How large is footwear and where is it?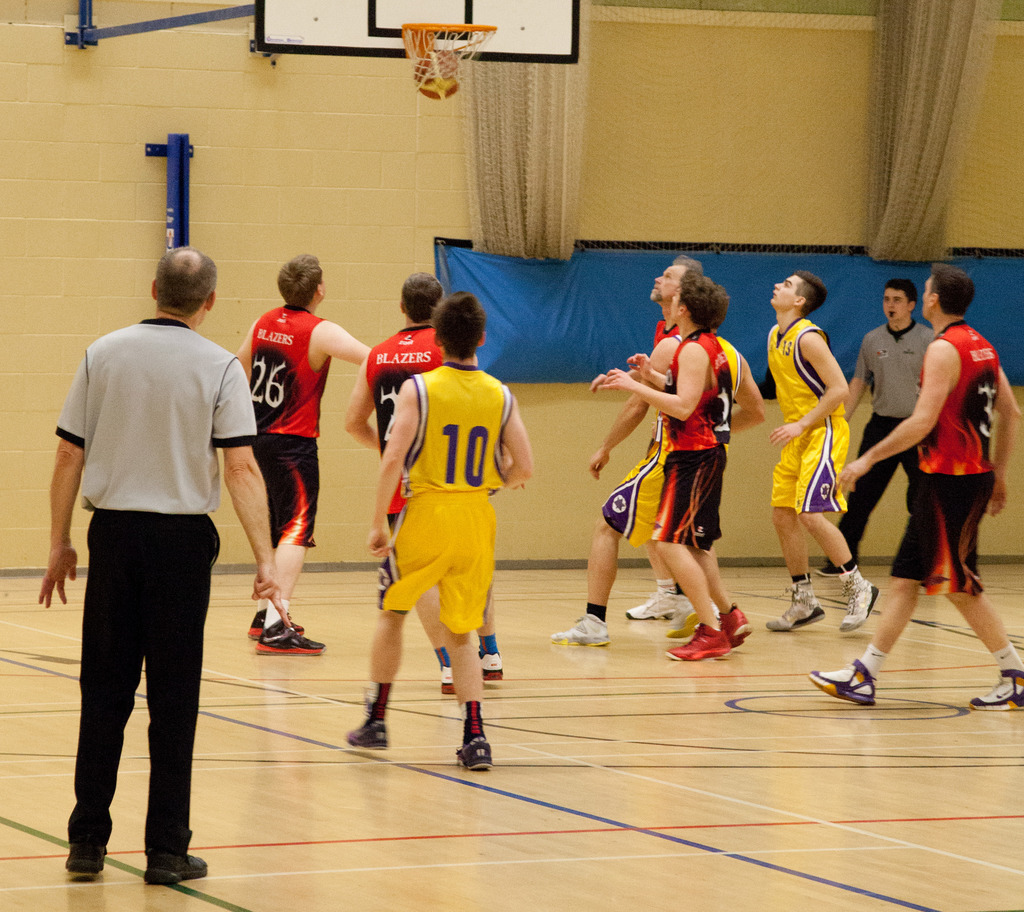
Bounding box: [x1=63, y1=845, x2=109, y2=881].
